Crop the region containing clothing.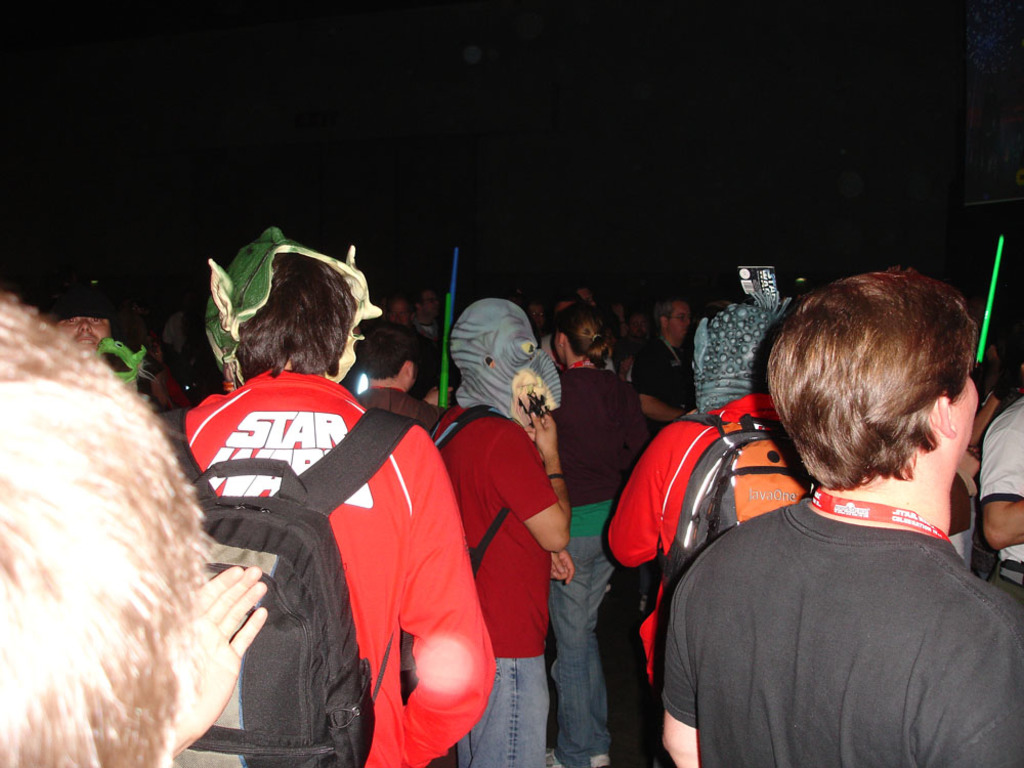
Crop region: pyautogui.locateOnScreen(653, 465, 1023, 765).
